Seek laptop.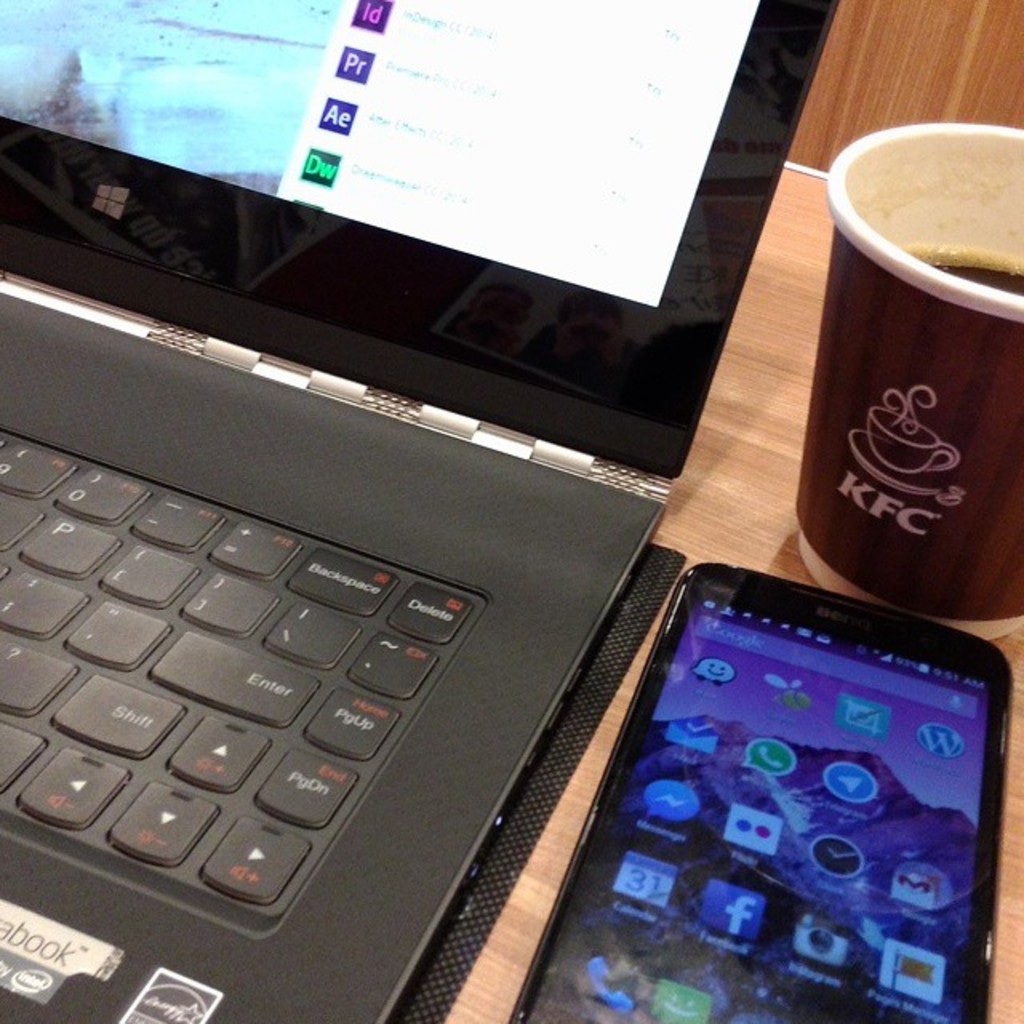
{"left": 0, "top": 0, "right": 829, "bottom": 1022}.
